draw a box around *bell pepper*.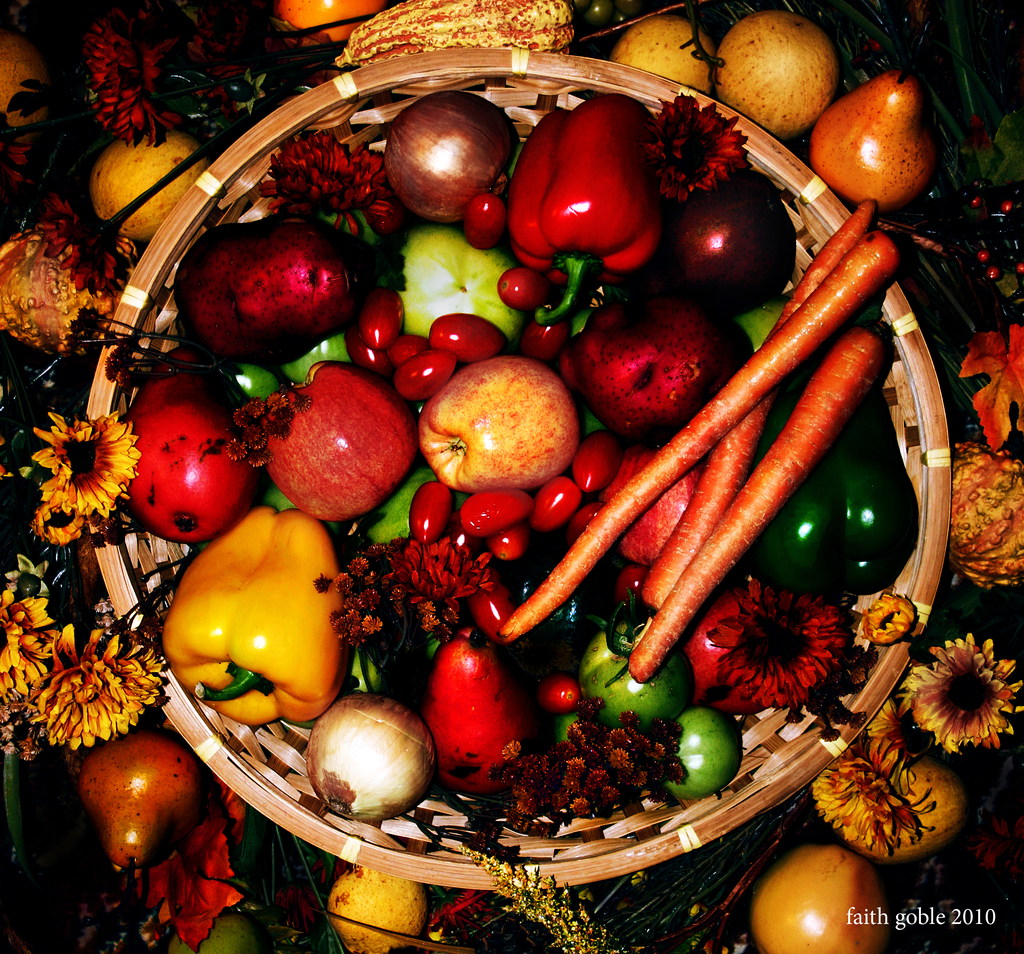
(x1=507, y1=100, x2=662, y2=320).
